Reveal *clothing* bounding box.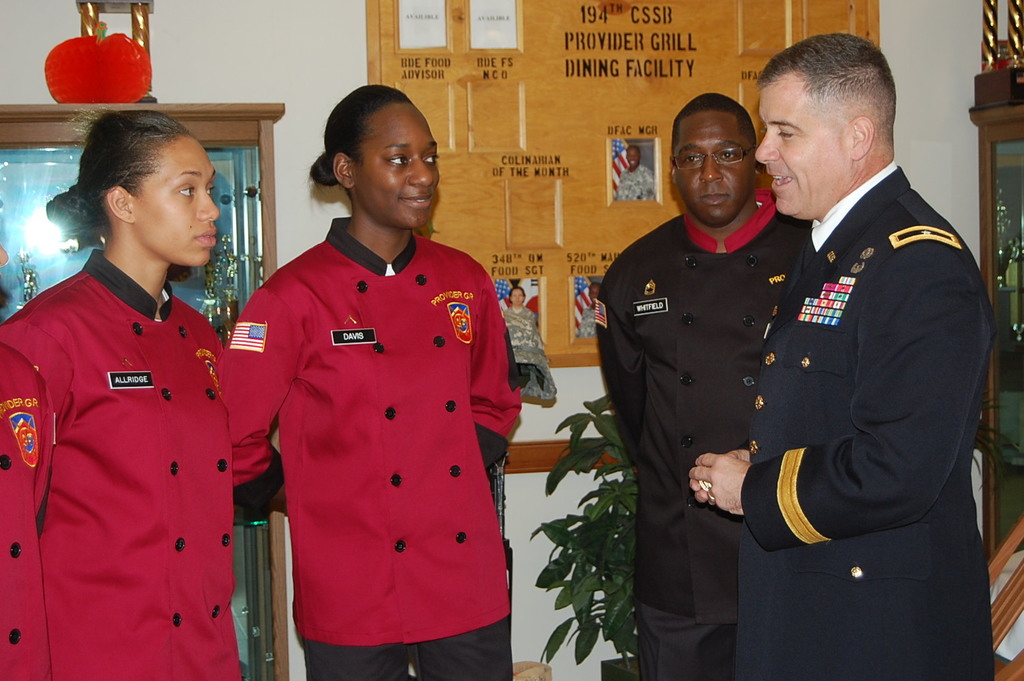
Revealed: (x1=217, y1=217, x2=519, y2=677).
